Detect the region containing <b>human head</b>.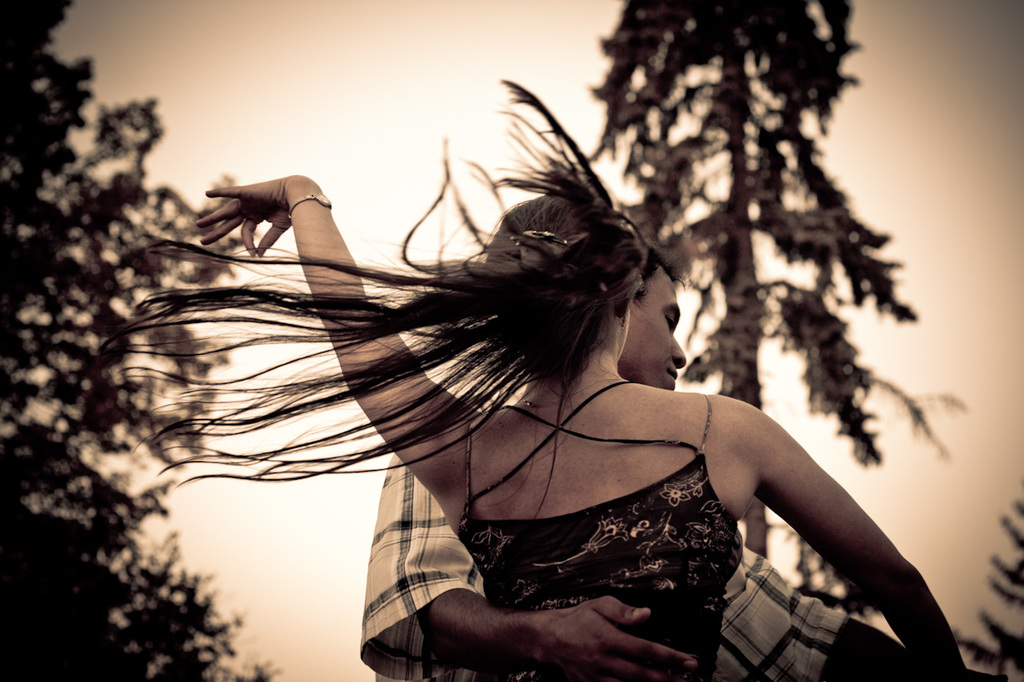
rect(616, 240, 692, 392).
